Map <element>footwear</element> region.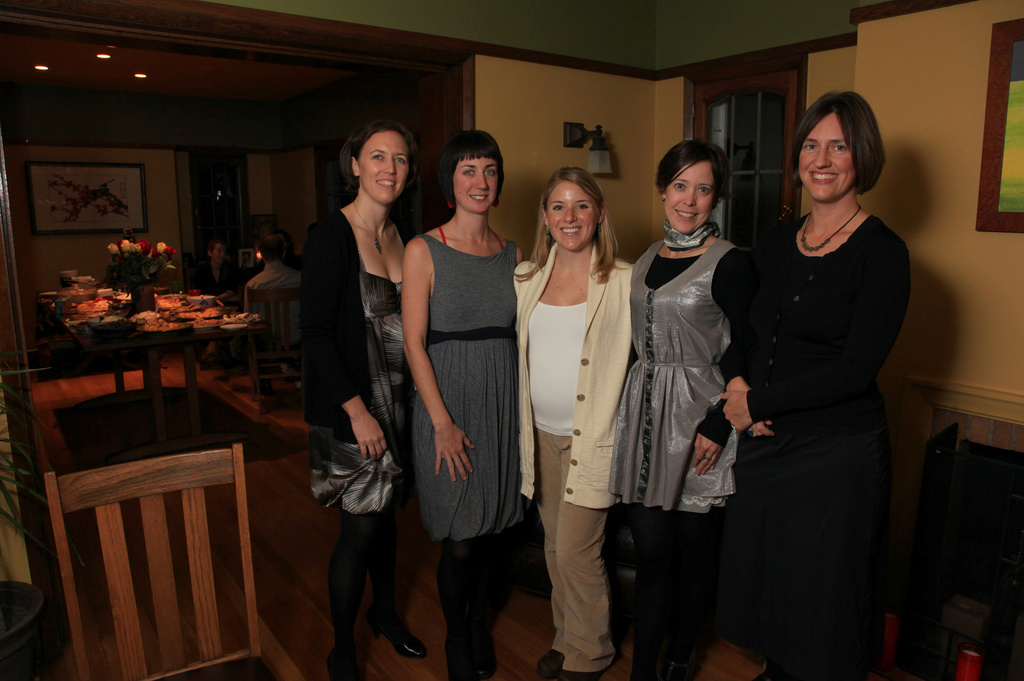
Mapped to <region>476, 637, 497, 676</region>.
